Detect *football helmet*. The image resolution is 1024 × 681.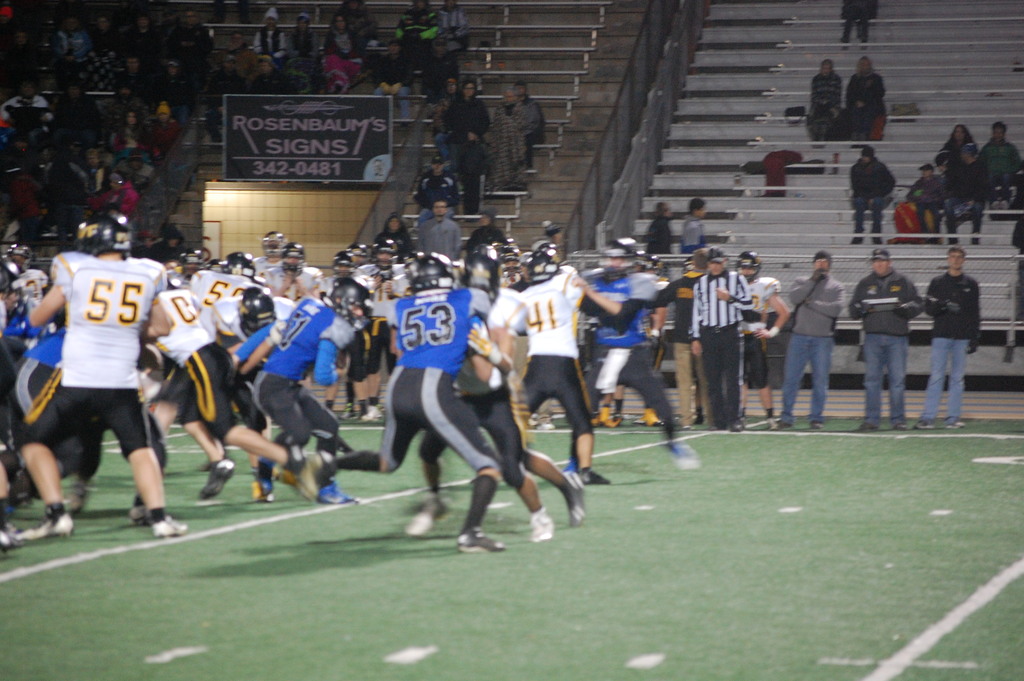
left=333, top=256, right=354, bottom=282.
